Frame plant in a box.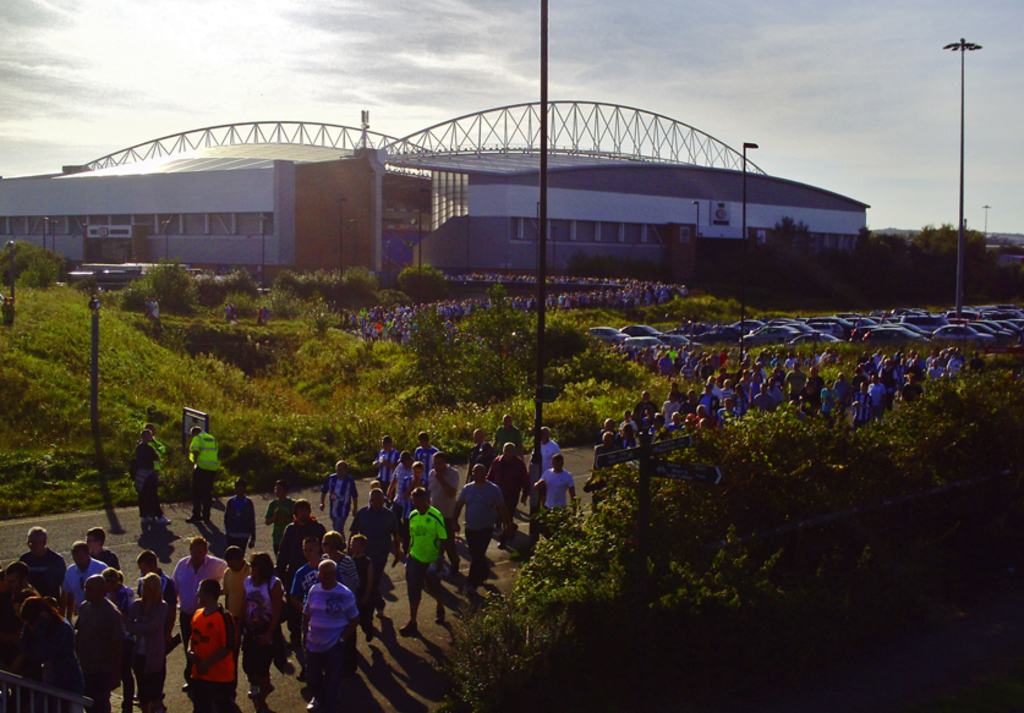
[x1=394, y1=259, x2=451, y2=302].
